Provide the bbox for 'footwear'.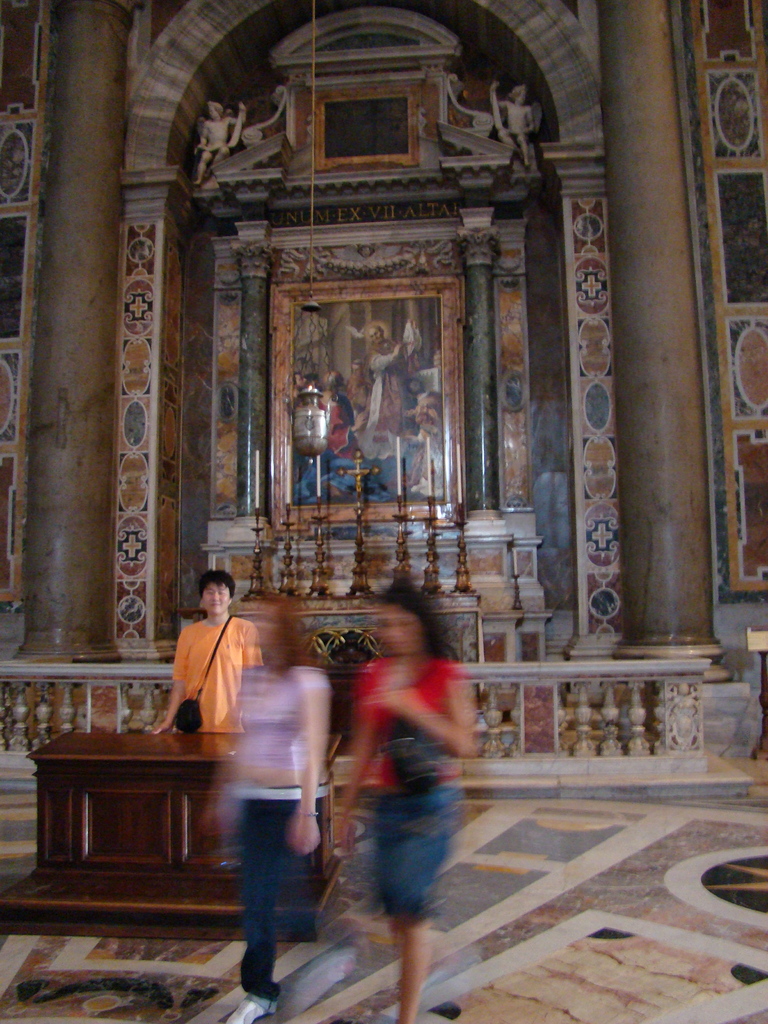
left=227, top=989, right=287, bottom=1023.
